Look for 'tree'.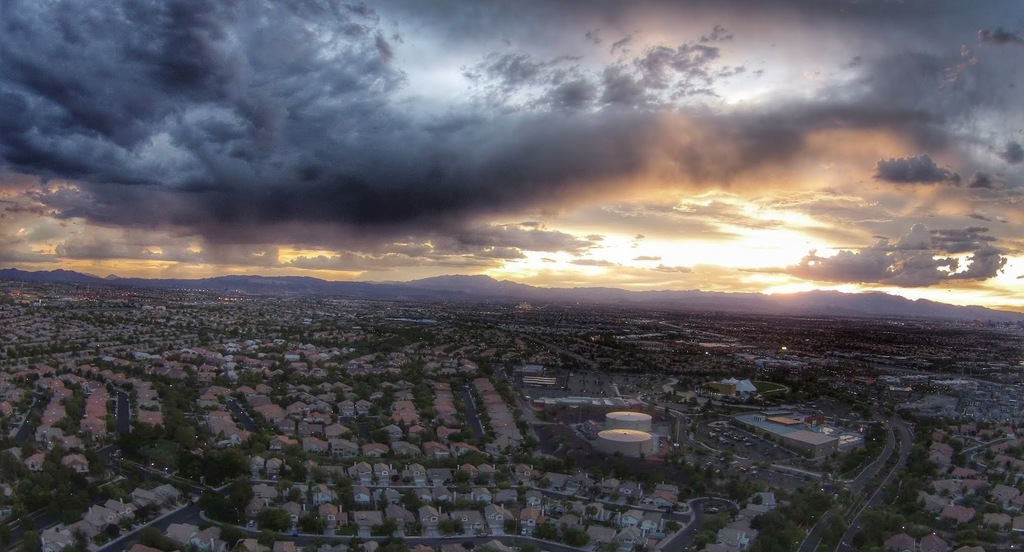
Found: <bbox>277, 478, 295, 489</bbox>.
